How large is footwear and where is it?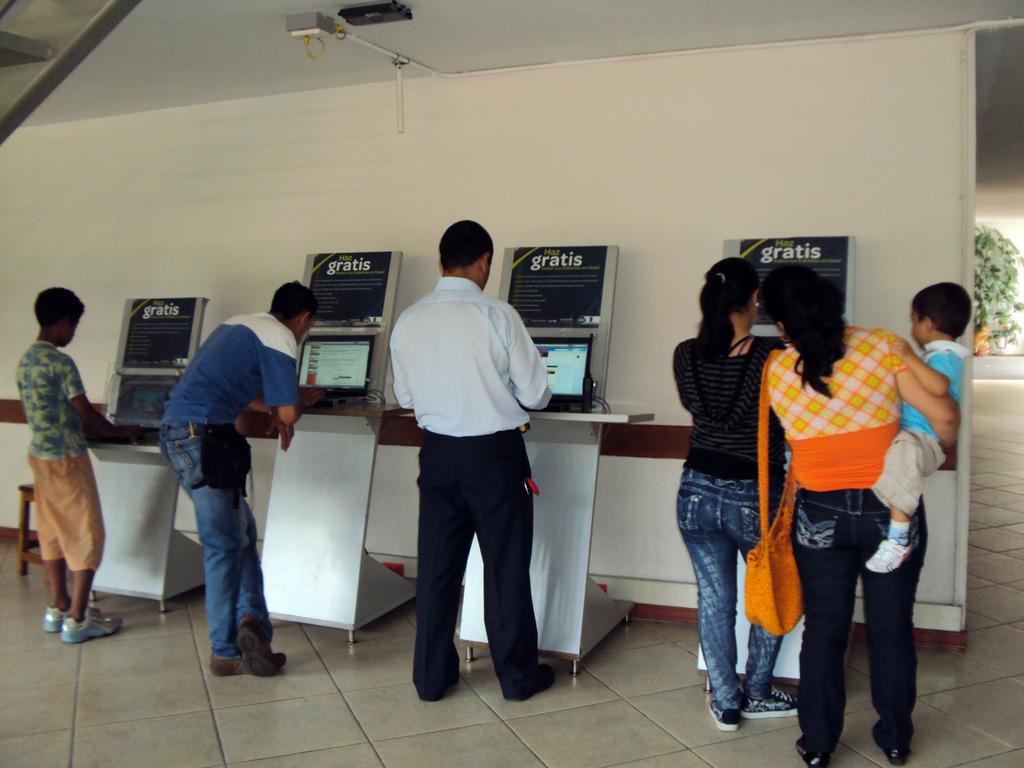
Bounding box: (left=45, top=603, right=124, bottom=643).
